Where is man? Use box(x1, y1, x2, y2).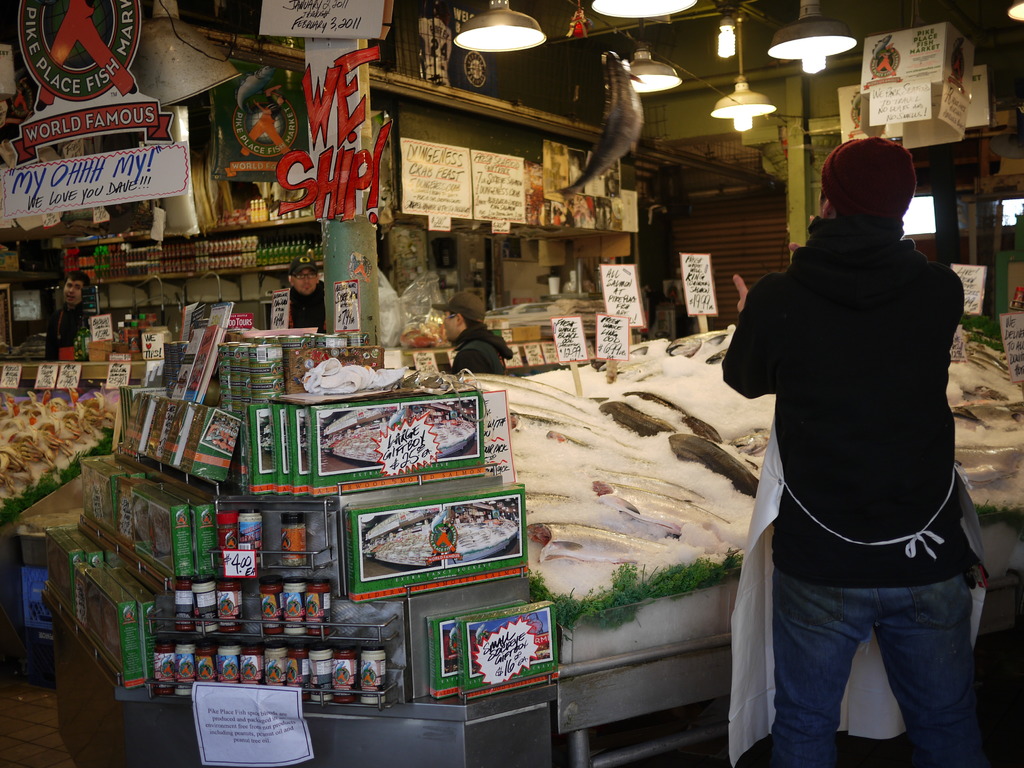
box(726, 134, 991, 767).
